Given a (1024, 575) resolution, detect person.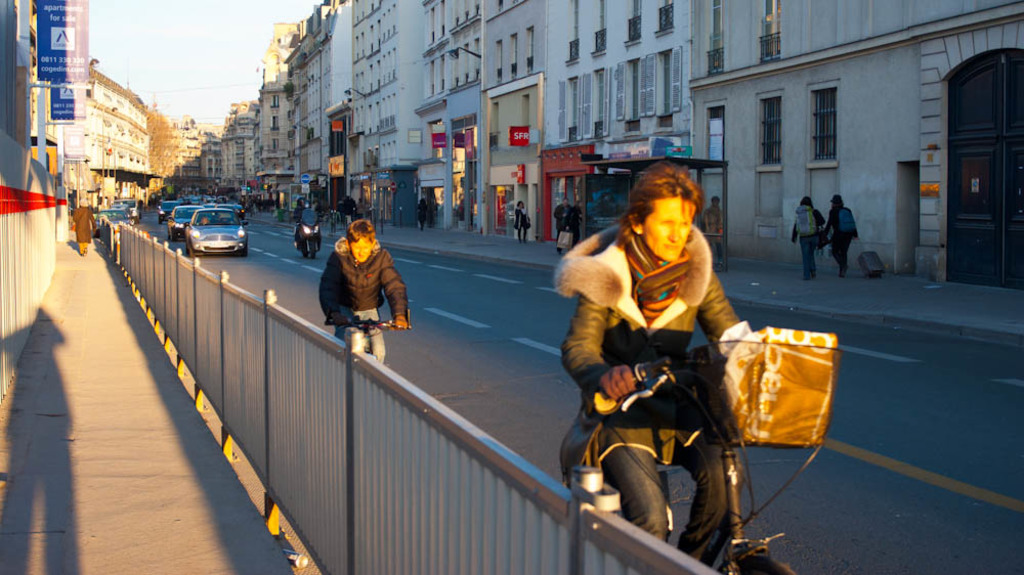
{"x1": 297, "y1": 197, "x2": 315, "y2": 240}.
